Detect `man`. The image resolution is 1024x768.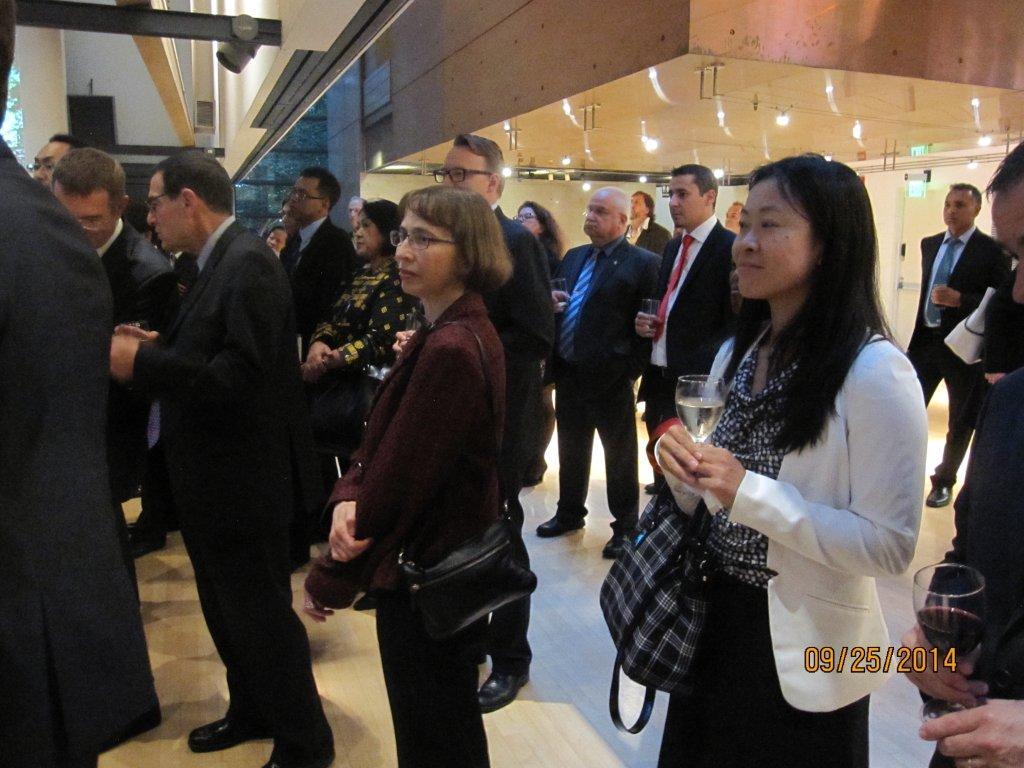
<box>125,198,166,555</box>.
